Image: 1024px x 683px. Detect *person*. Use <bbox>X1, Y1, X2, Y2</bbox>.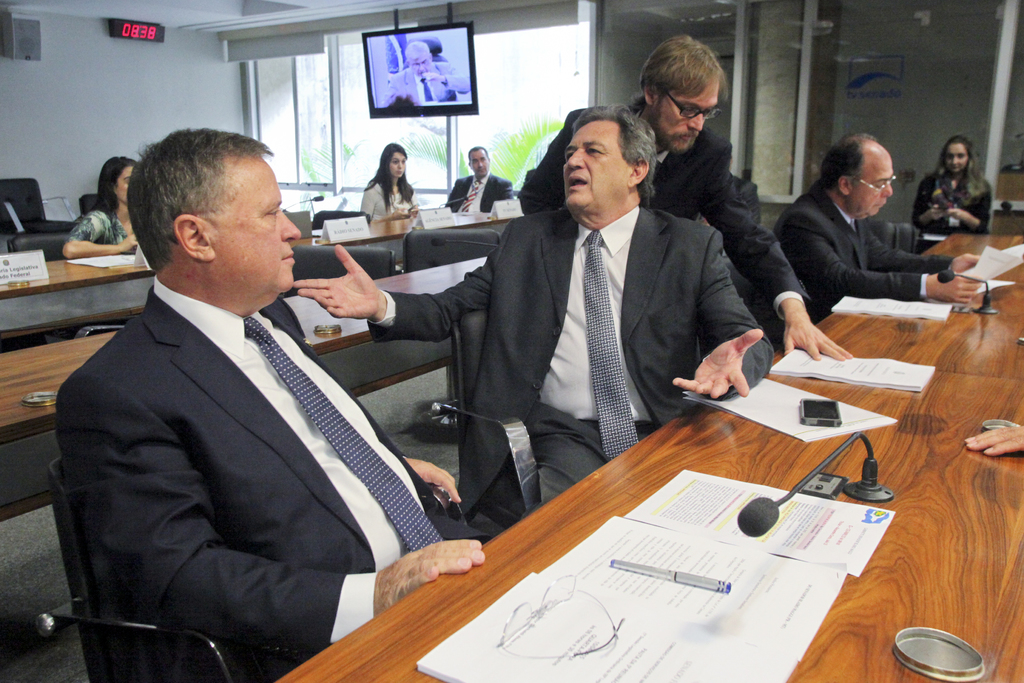
<bbox>436, 142, 518, 215</bbox>.
